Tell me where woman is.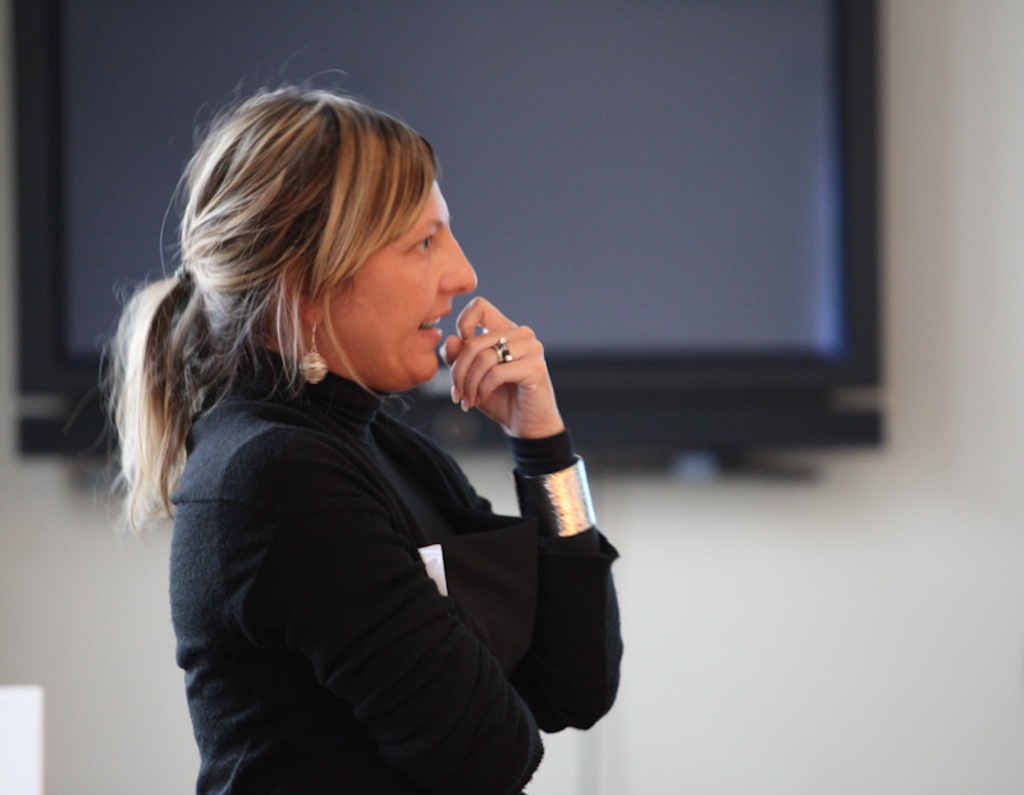
woman is at bbox=[83, 65, 643, 780].
